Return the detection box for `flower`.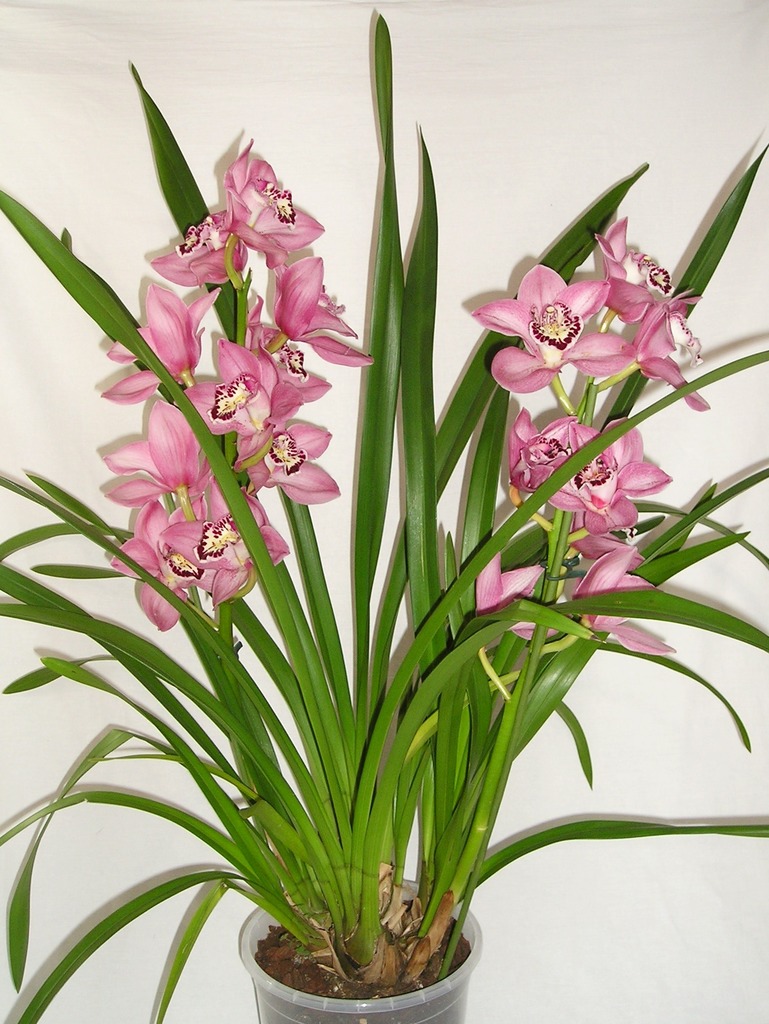
box(149, 204, 252, 290).
